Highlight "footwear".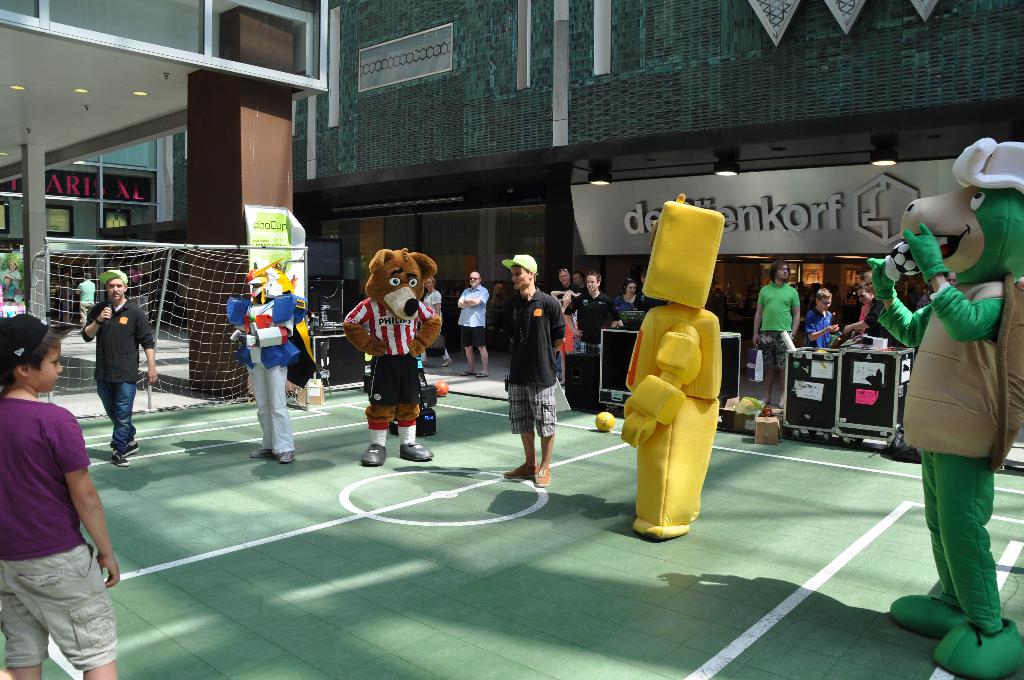
Highlighted region: 359:444:389:467.
